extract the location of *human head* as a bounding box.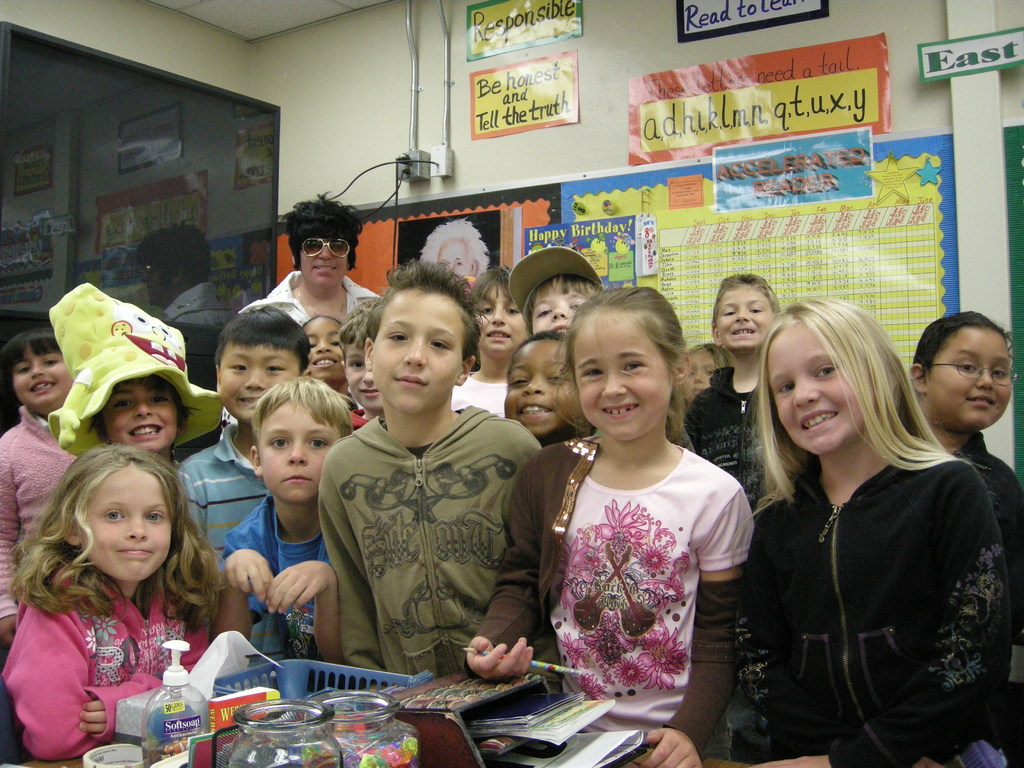
(left=529, top=267, right=600, bottom=337).
